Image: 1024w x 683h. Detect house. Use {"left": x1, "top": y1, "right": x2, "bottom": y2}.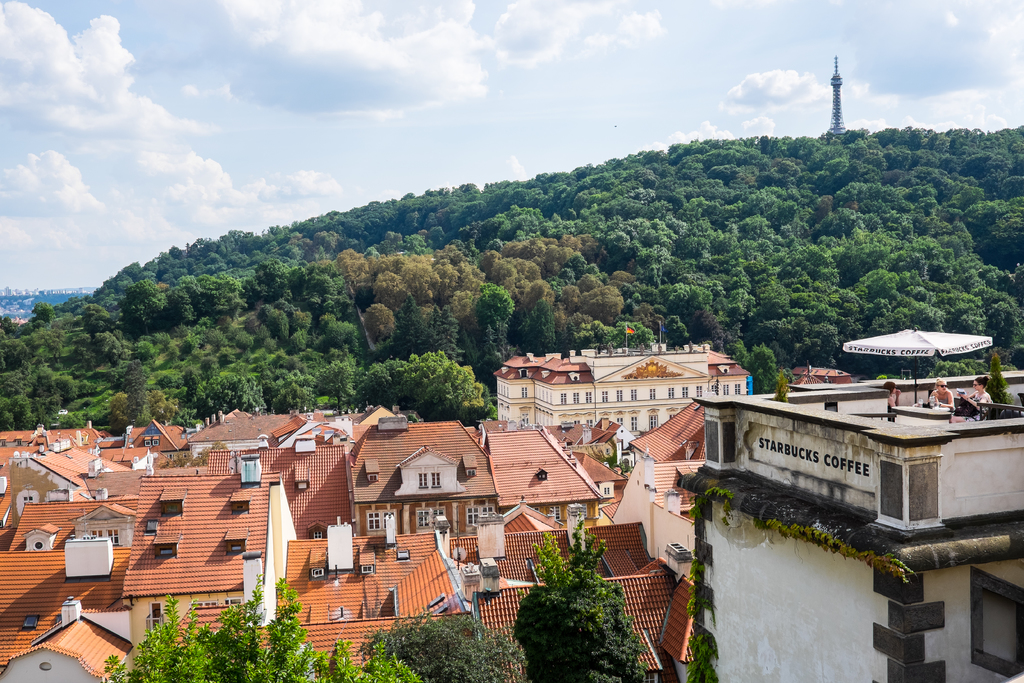
{"left": 0, "top": 505, "right": 132, "bottom": 670}.
